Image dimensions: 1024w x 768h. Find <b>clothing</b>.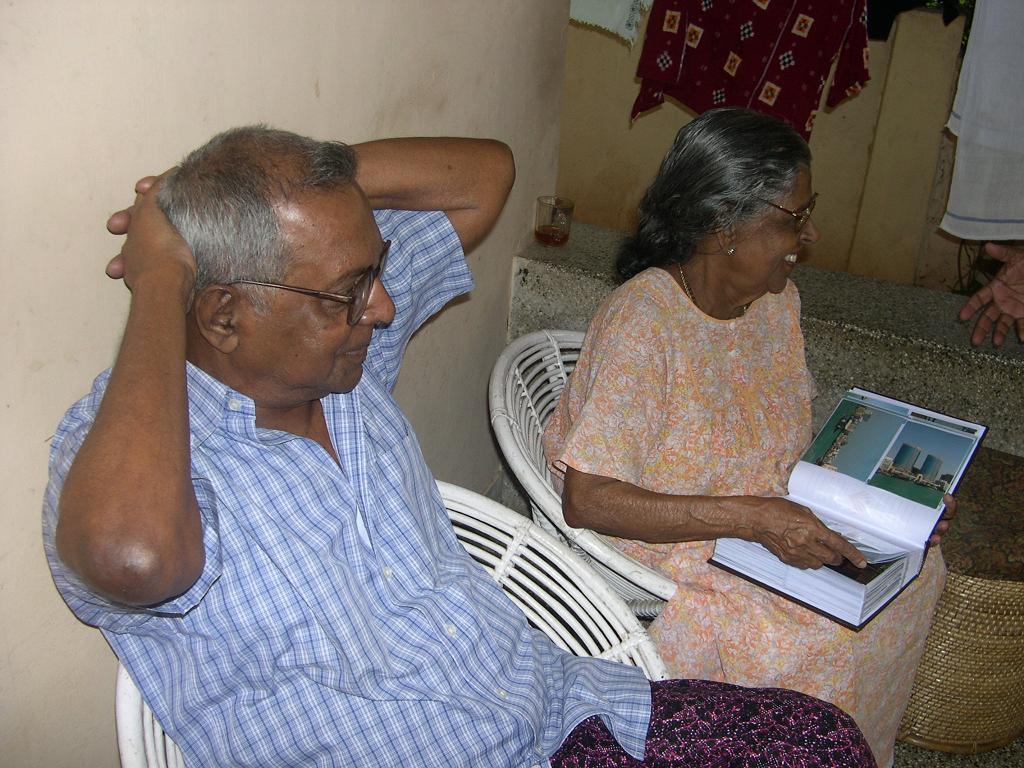
detection(536, 273, 952, 767).
